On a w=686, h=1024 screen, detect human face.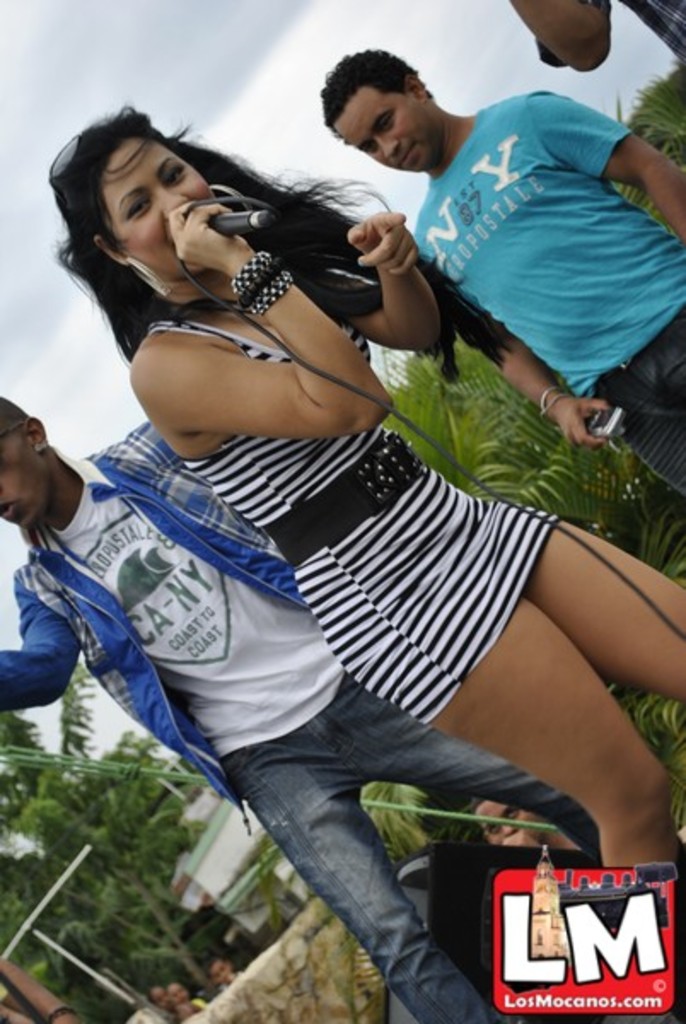
x1=0, y1=425, x2=56, y2=524.
